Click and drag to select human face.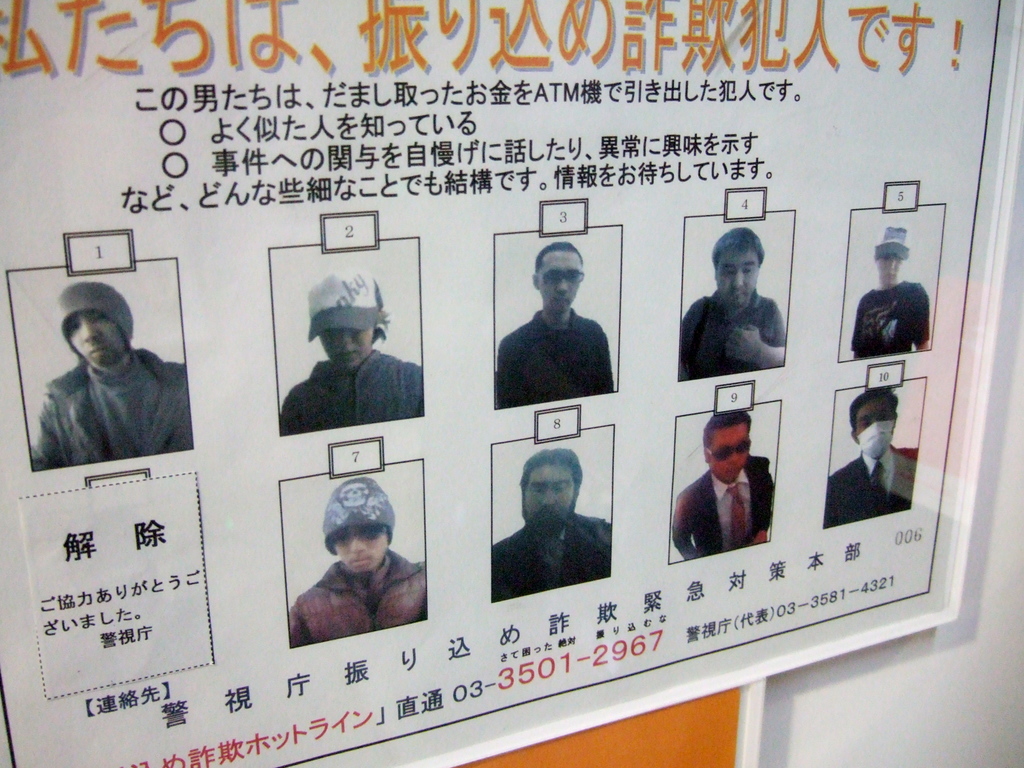
Selection: 69/311/127/369.
